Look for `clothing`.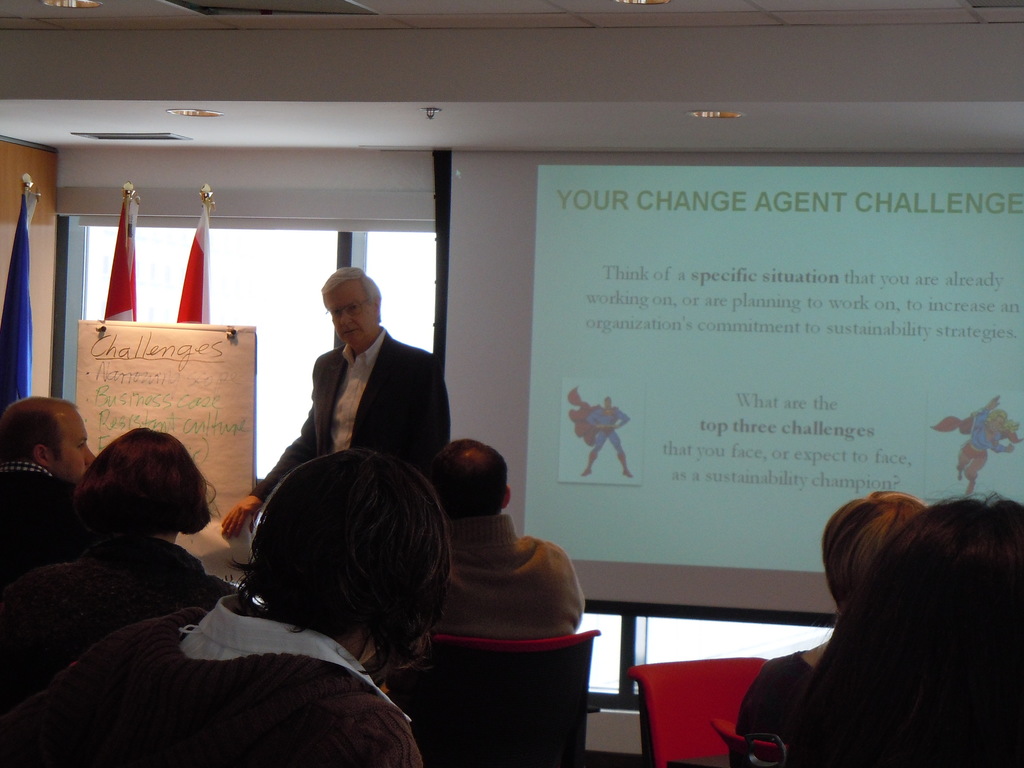
Found: [0,463,79,590].
